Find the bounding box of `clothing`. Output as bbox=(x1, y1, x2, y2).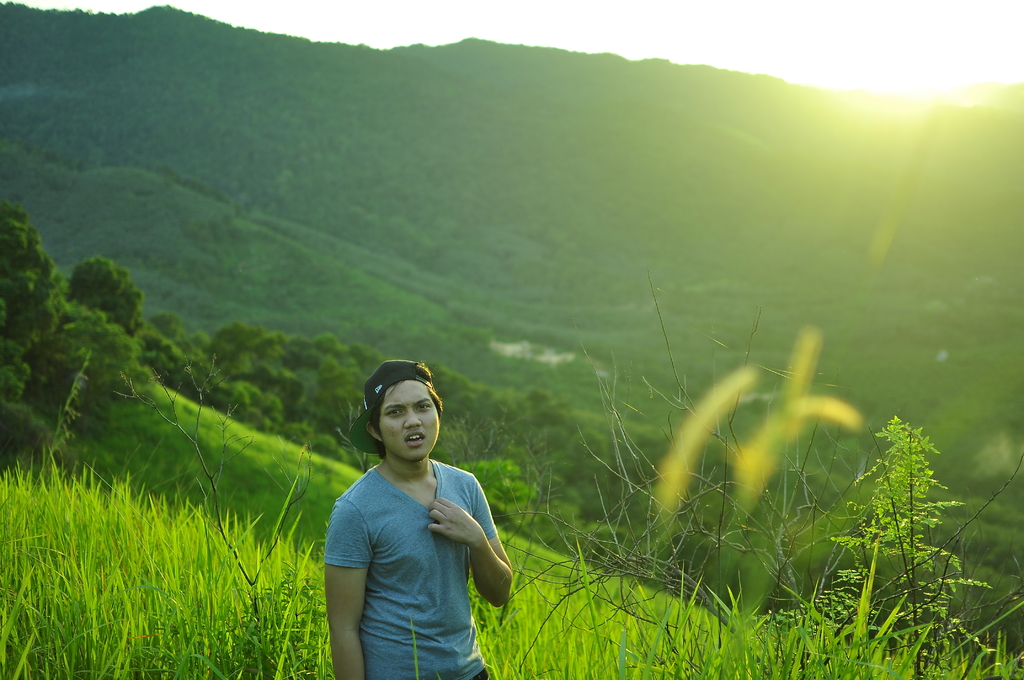
bbox=(323, 450, 515, 679).
